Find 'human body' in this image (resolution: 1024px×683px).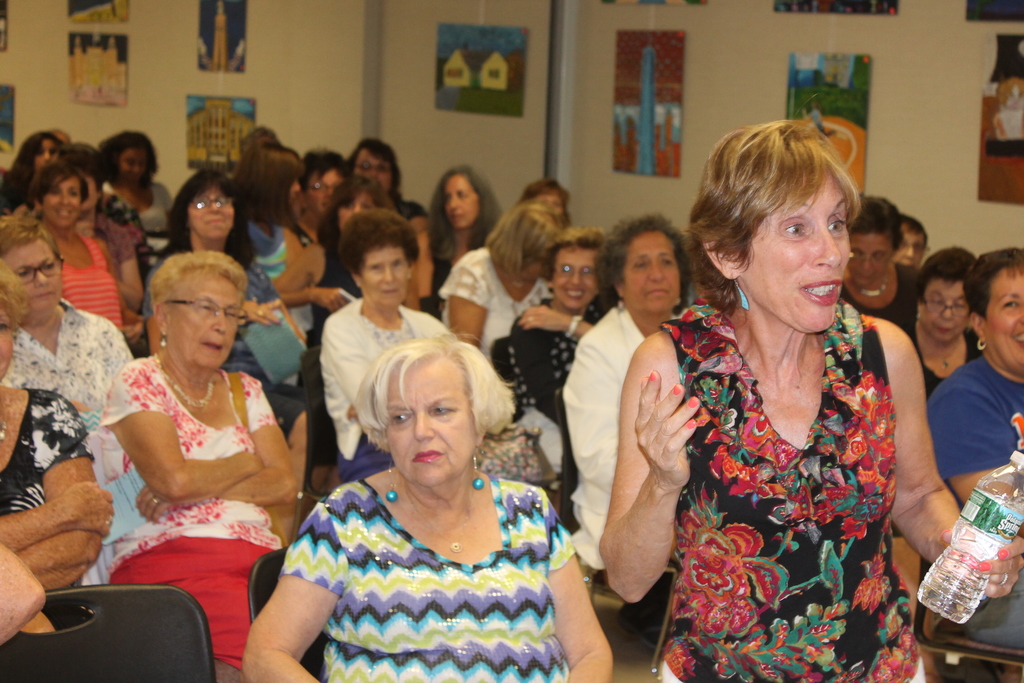
region(0, 387, 113, 591).
